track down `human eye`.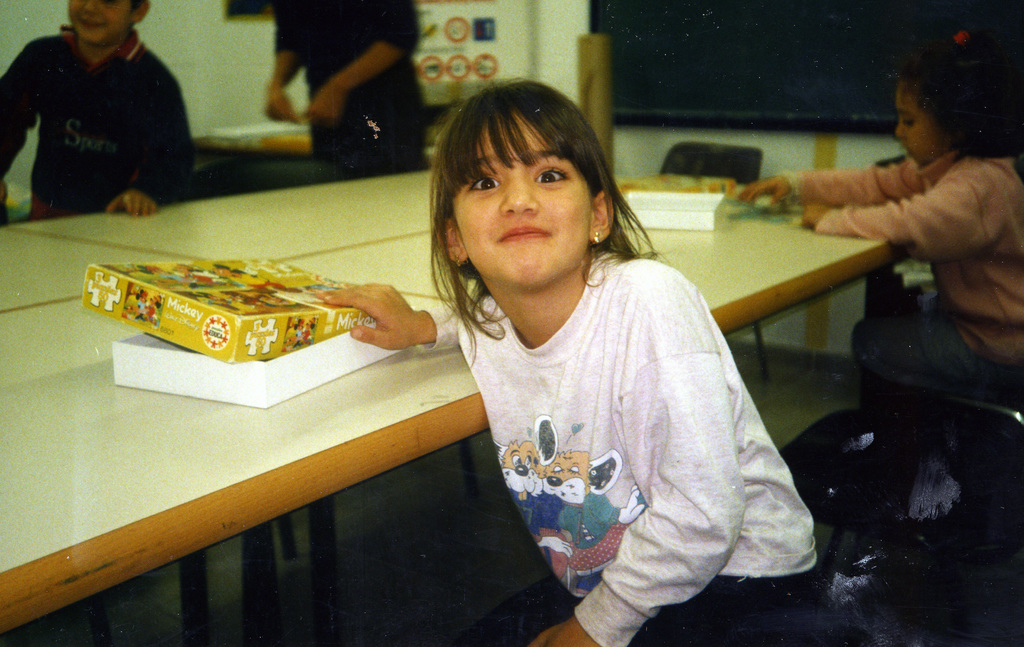
Tracked to <box>463,177,499,192</box>.
